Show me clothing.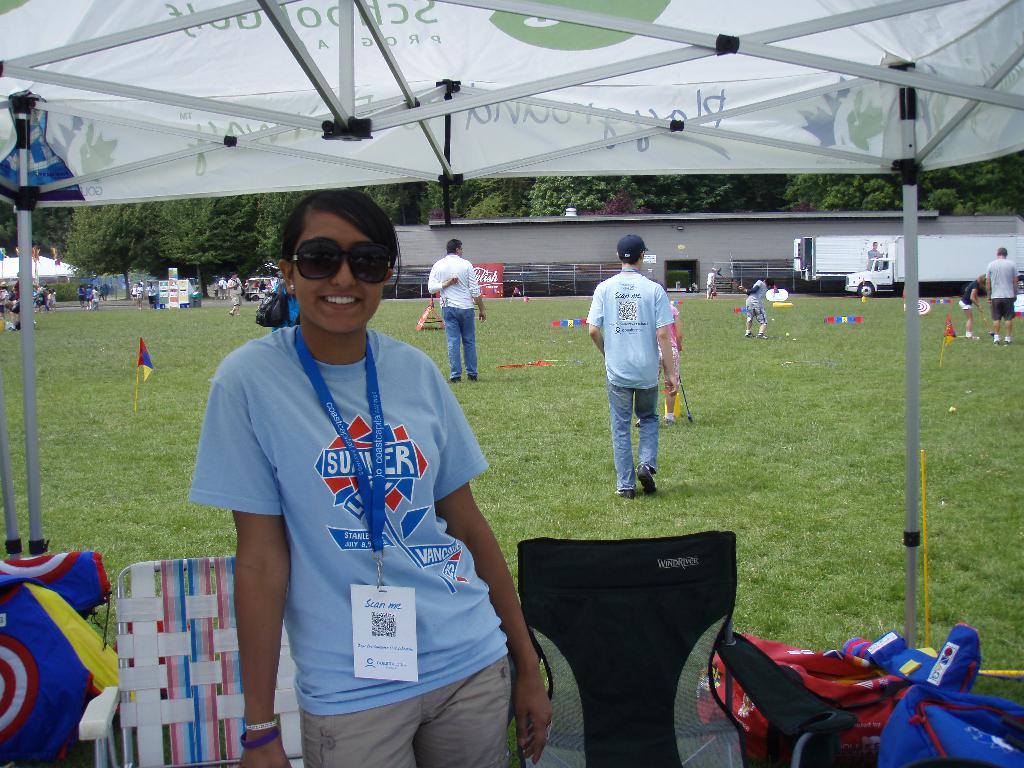
clothing is here: <bbox>984, 258, 1017, 317</bbox>.
